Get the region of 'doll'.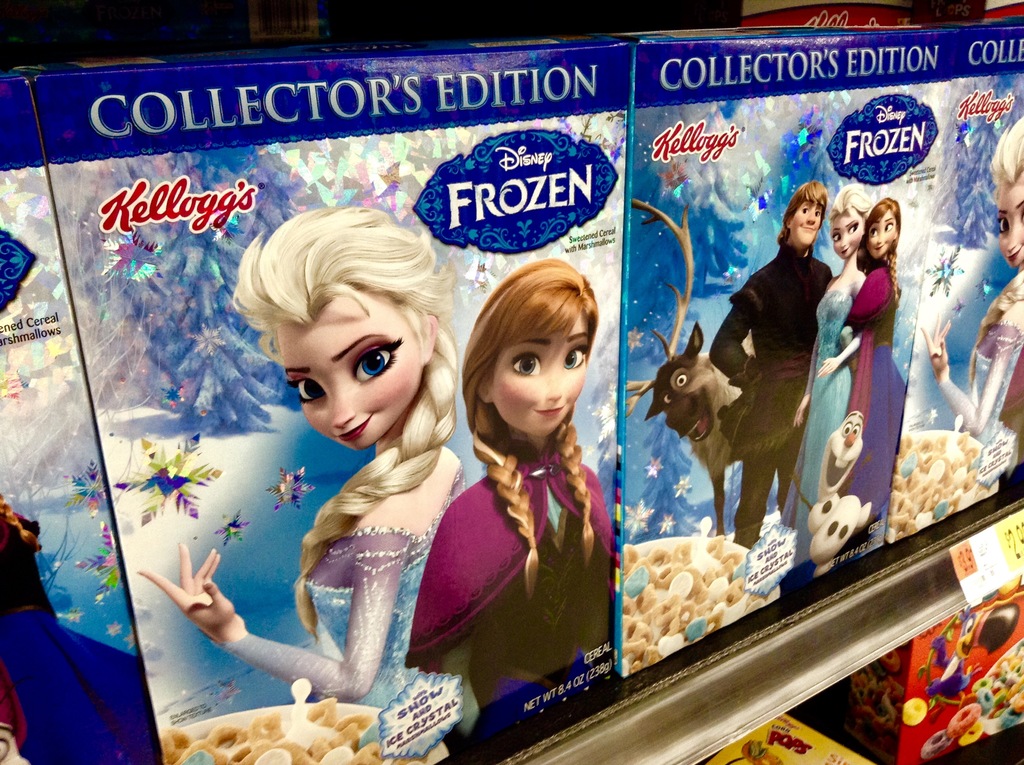
(838, 202, 905, 533).
